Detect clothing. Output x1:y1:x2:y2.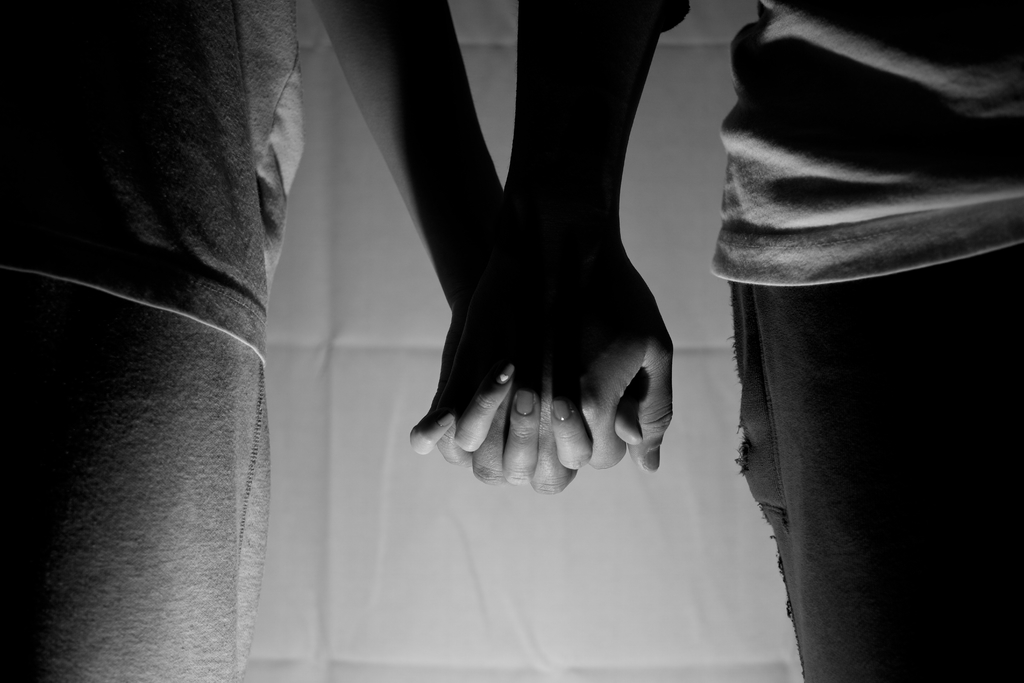
0:0:305:682.
